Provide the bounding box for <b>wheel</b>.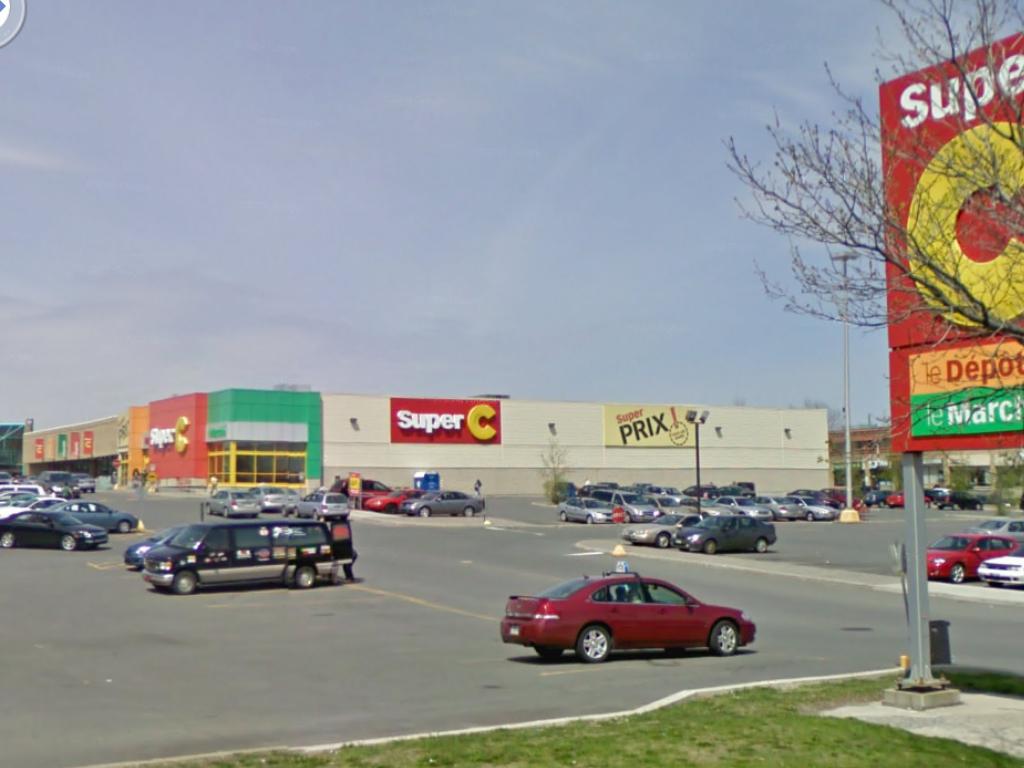
locate(704, 539, 715, 553).
